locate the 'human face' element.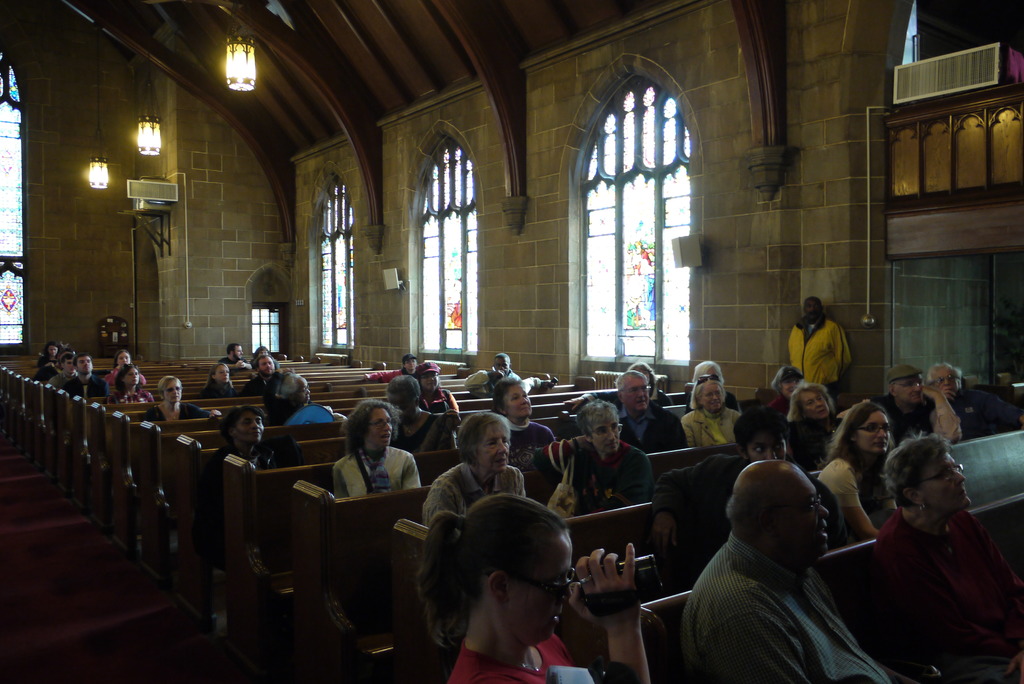
Element bbox: (x1=808, y1=304, x2=815, y2=322).
